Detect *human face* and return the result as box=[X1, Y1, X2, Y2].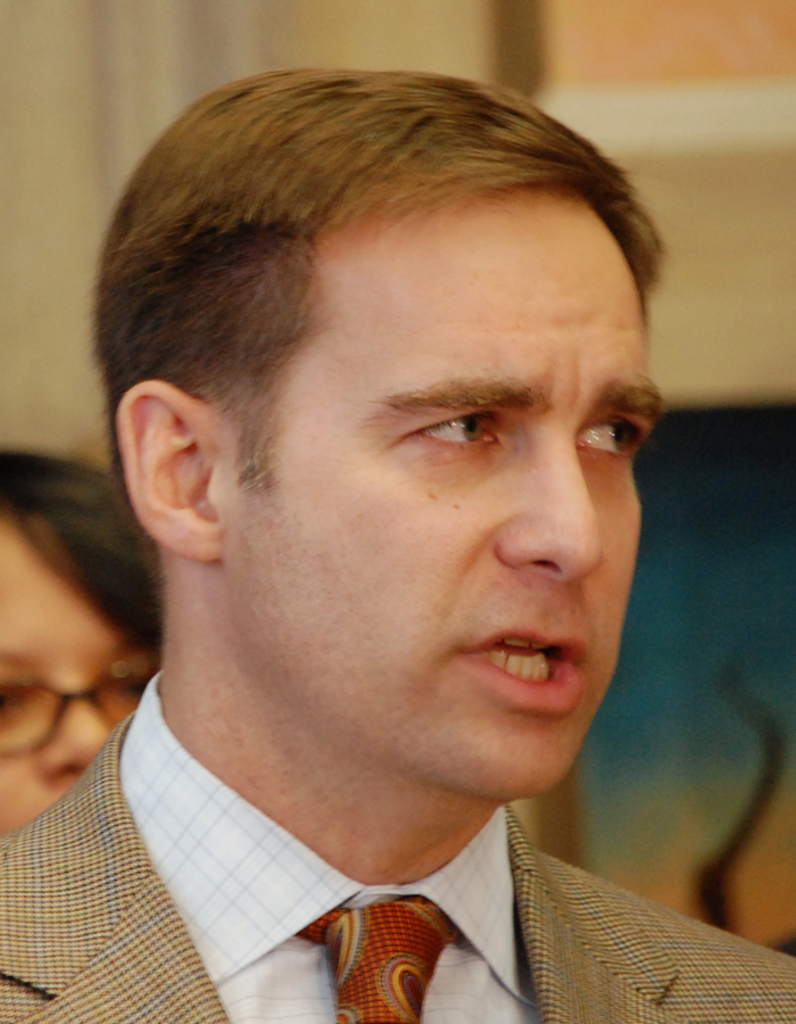
box=[210, 182, 664, 811].
